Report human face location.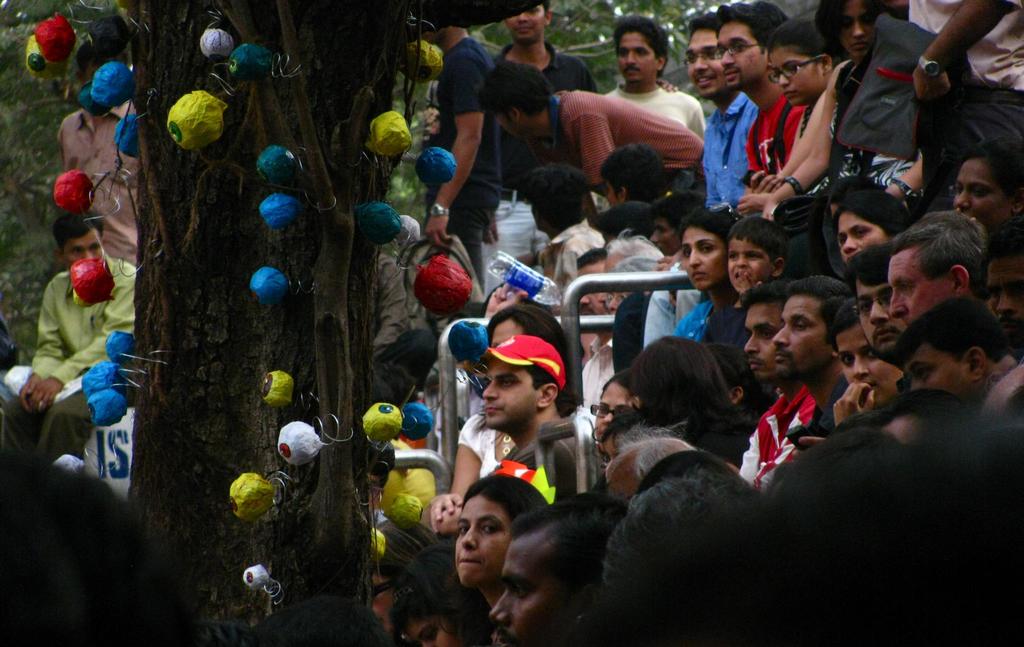
Report: region(895, 338, 964, 392).
